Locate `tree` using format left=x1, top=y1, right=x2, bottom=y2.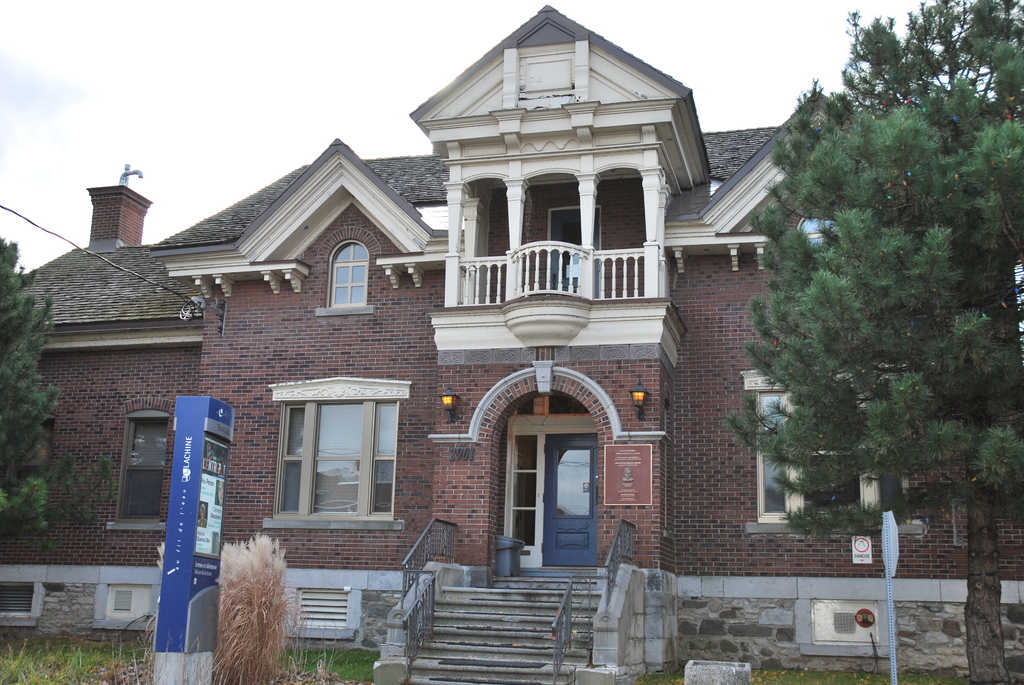
left=831, top=0, right=1023, bottom=487.
